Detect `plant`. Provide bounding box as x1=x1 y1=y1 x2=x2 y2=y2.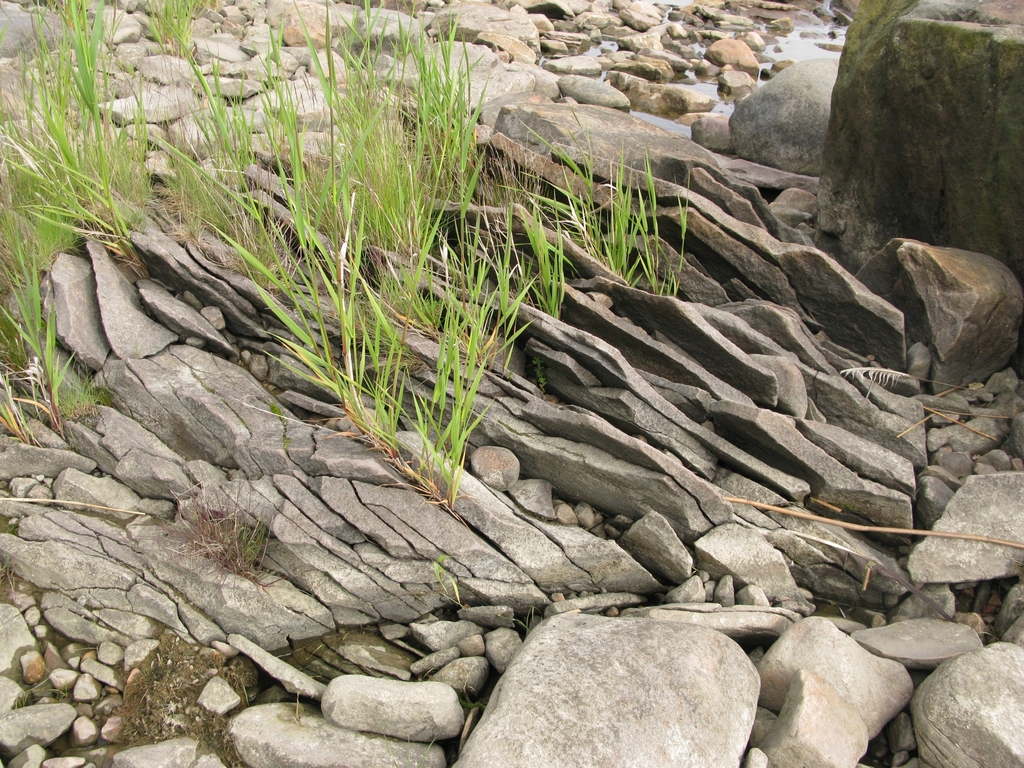
x1=457 y1=151 x2=575 y2=332.
